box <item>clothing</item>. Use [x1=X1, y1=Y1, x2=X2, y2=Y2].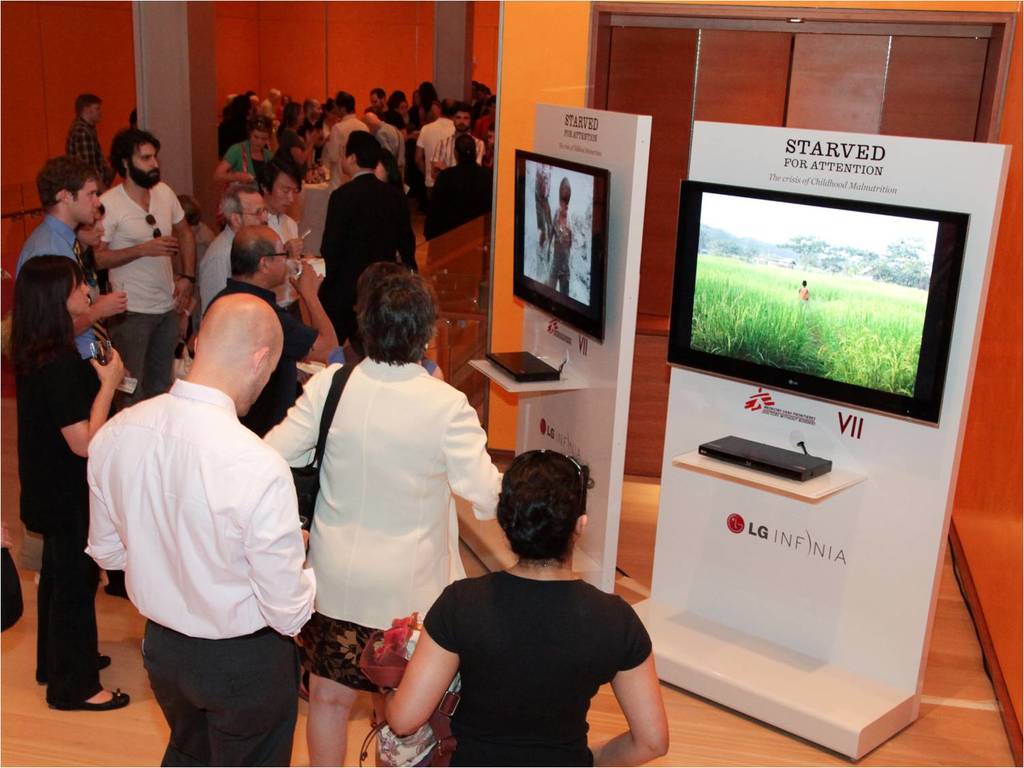
[x1=82, y1=179, x2=191, y2=414].
